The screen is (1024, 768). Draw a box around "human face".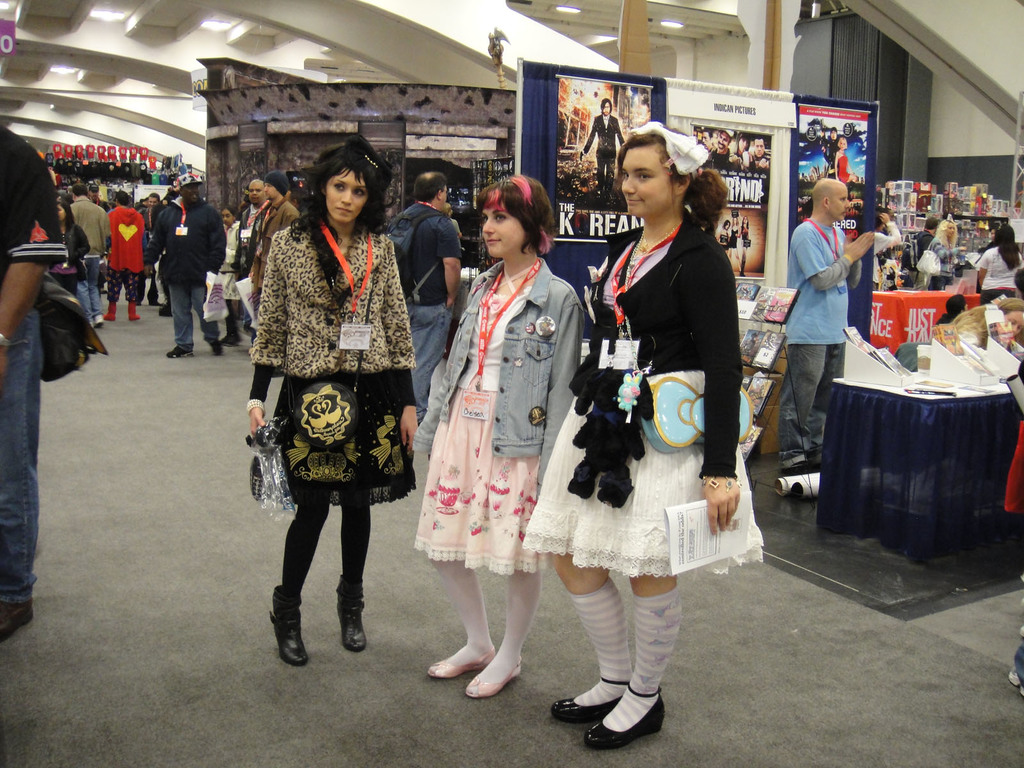
left=148, top=195, right=159, bottom=209.
